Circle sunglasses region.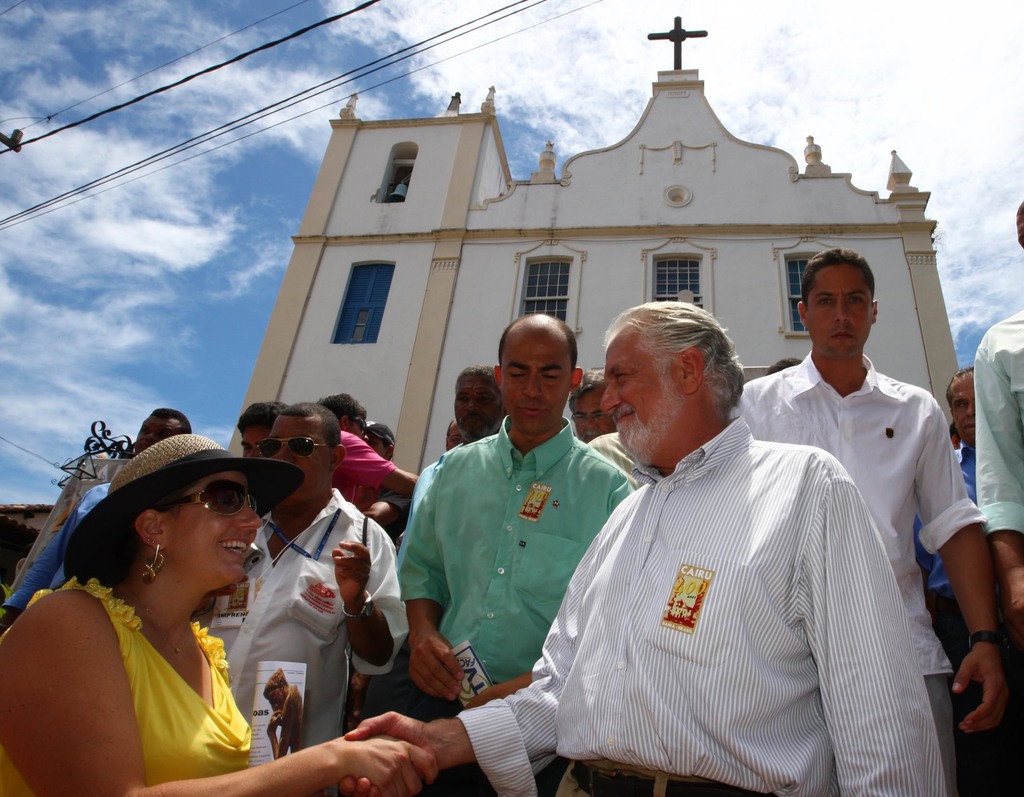
Region: 258/439/333/458.
